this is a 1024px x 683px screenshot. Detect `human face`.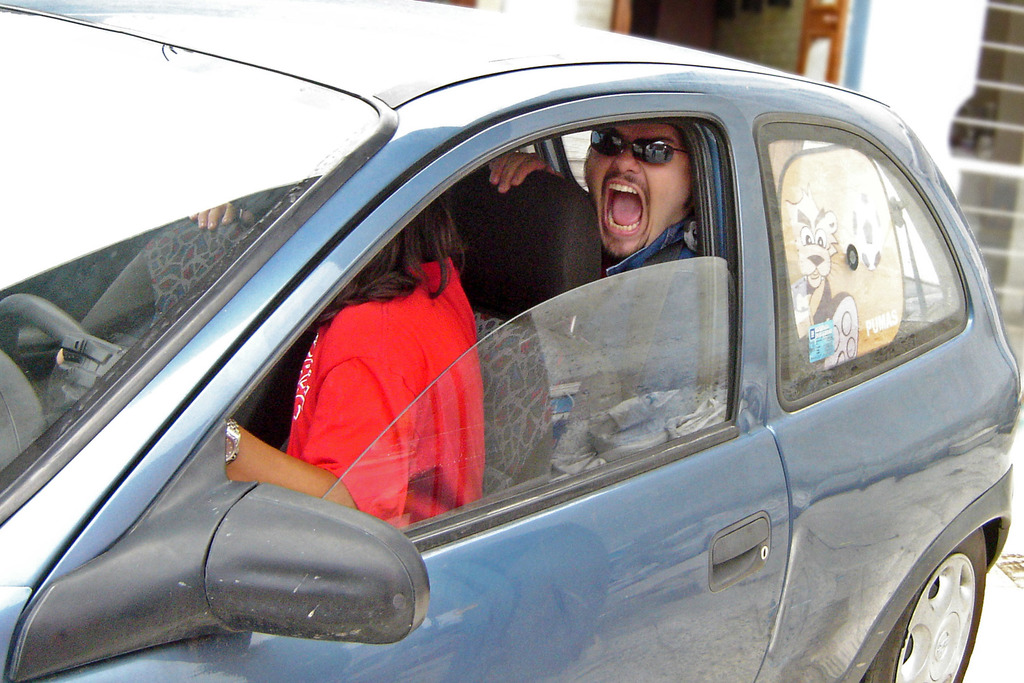
select_region(580, 120, 691, 265).
